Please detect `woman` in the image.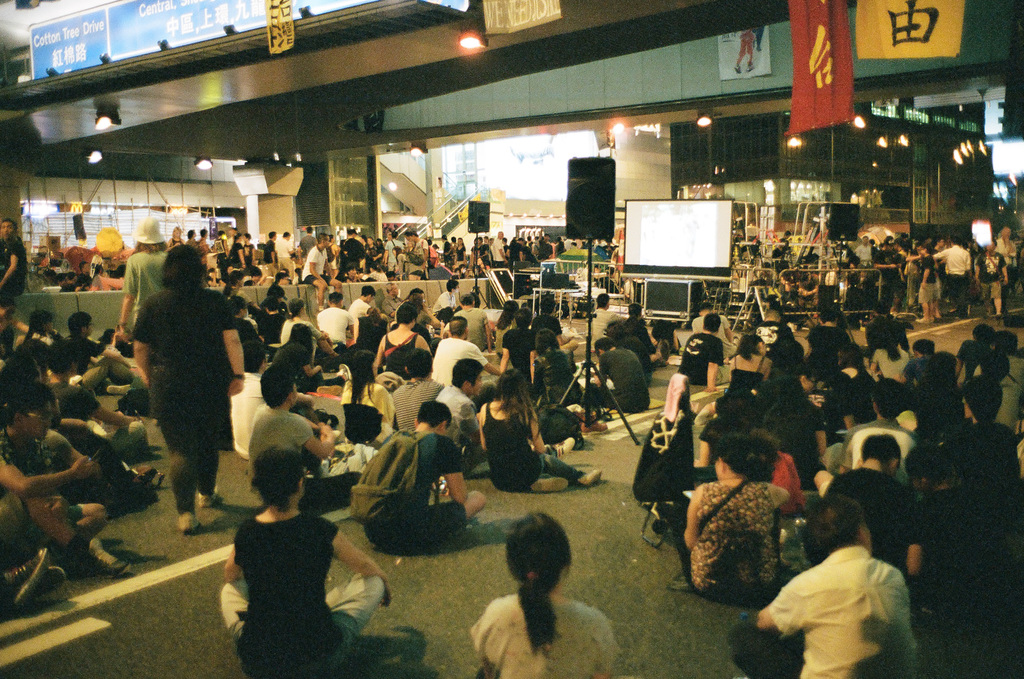
left=824, top=342, right=877, bottom=429.
